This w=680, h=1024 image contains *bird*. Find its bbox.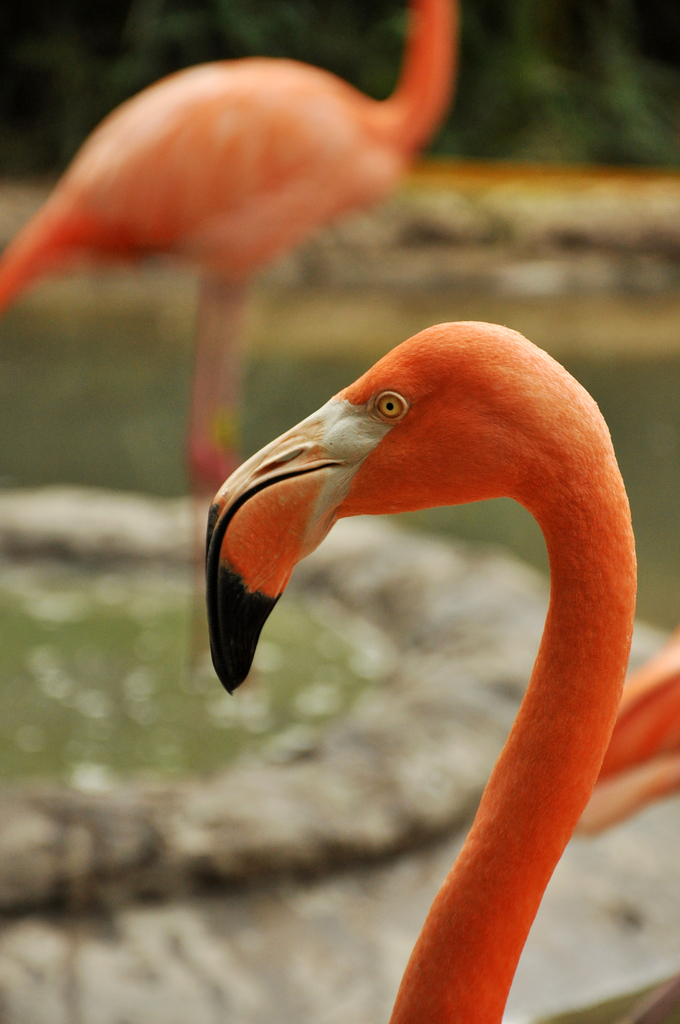
bbox=(0, 0, 457, 704).
